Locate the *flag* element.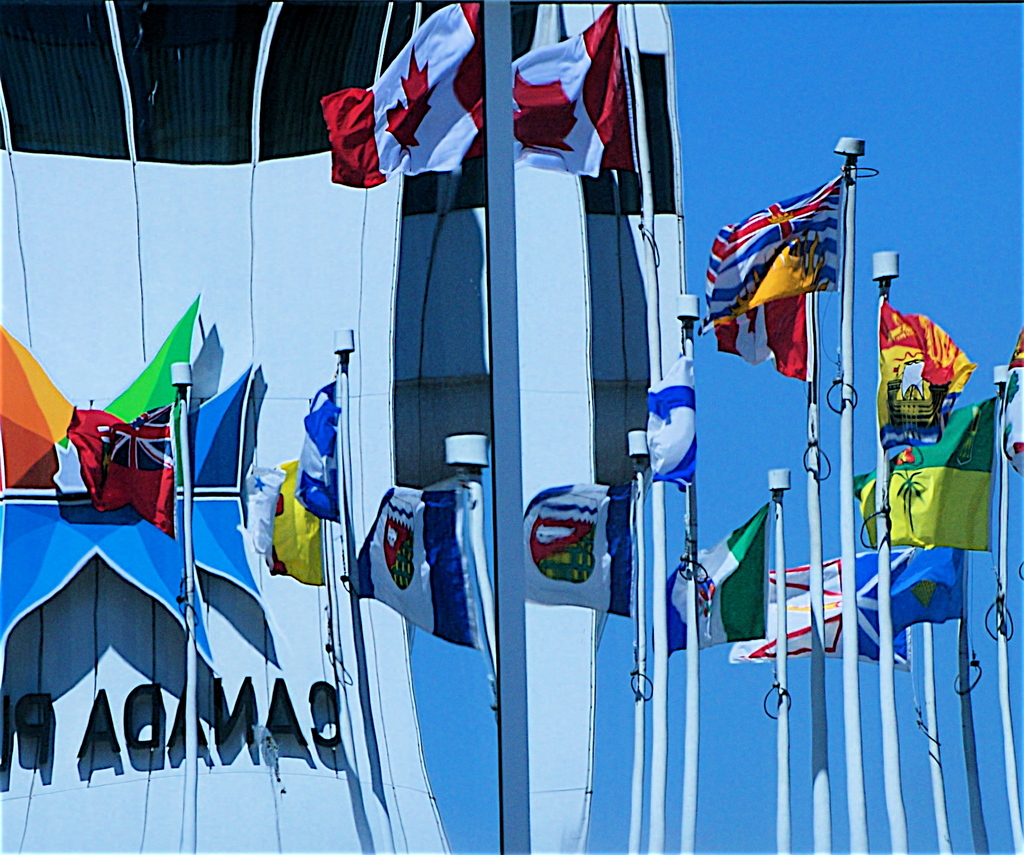
Element bbox: bbox=(627, 344, 695, 492).
